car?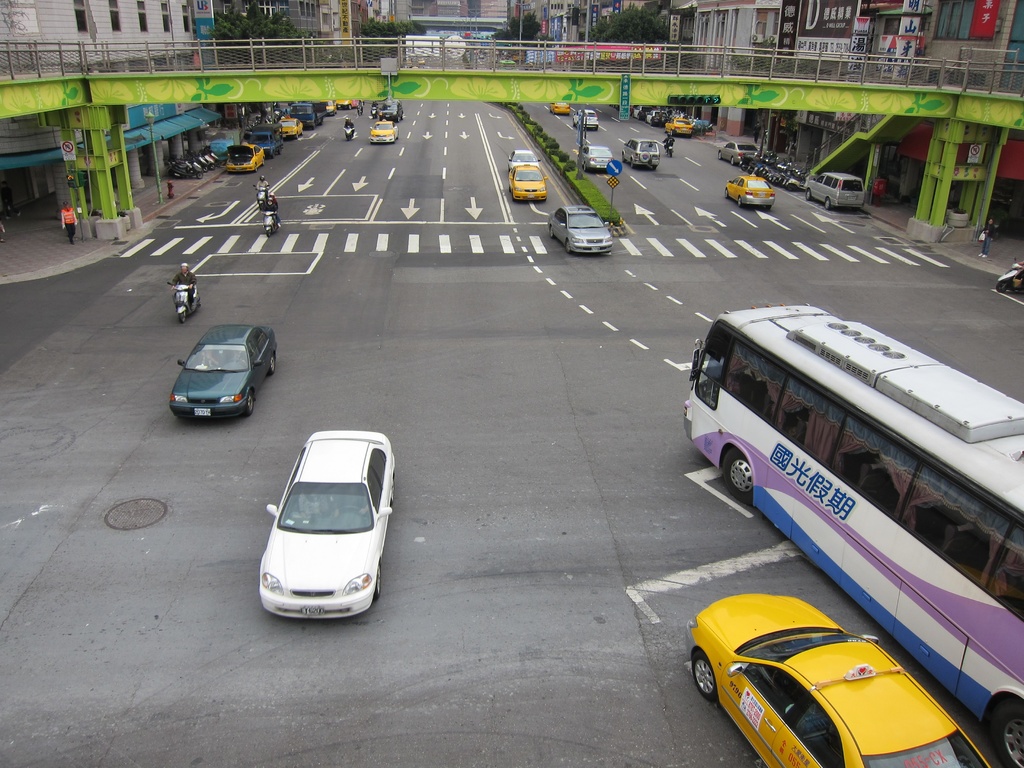
bbox=(685, 593, 991, 767)
